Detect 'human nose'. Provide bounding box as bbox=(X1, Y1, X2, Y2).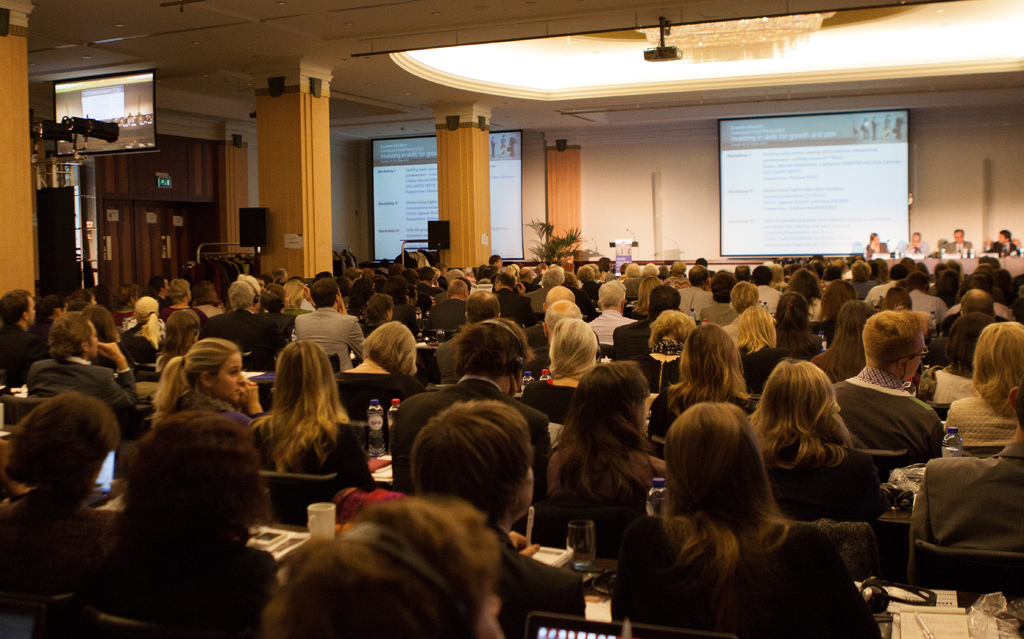
bbox=(34, 309, 38, 313).
